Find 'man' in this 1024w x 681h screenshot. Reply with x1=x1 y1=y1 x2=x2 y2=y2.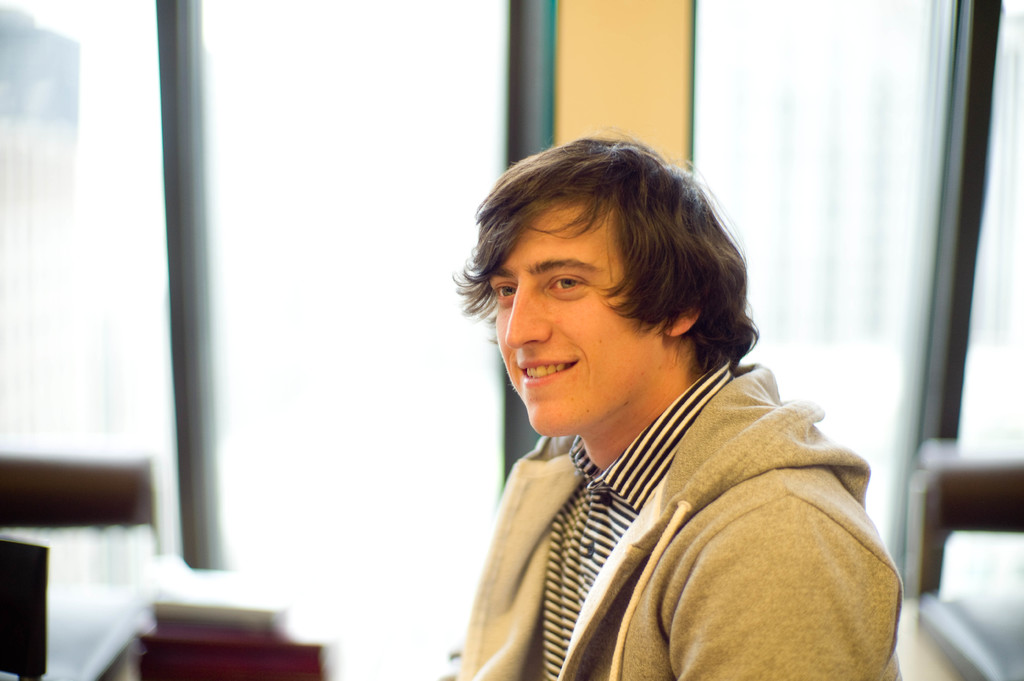
x1=368 y1=146 x2=906 y2=680.
